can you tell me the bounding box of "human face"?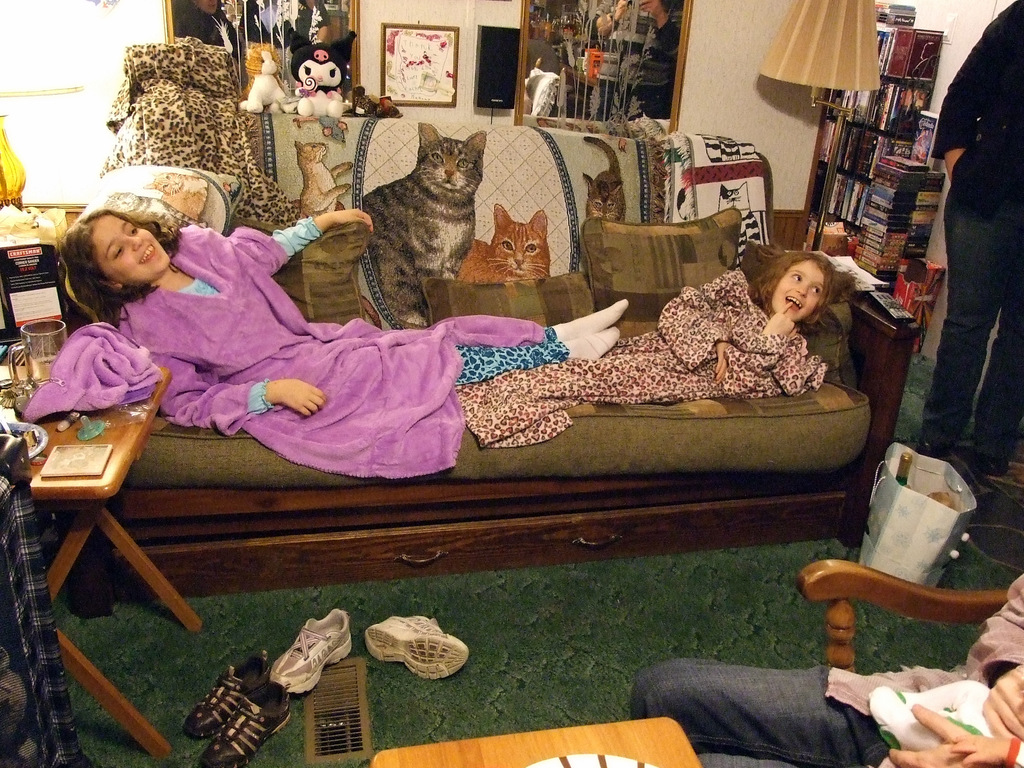
<region>86, 212, 170, 285</region>.
